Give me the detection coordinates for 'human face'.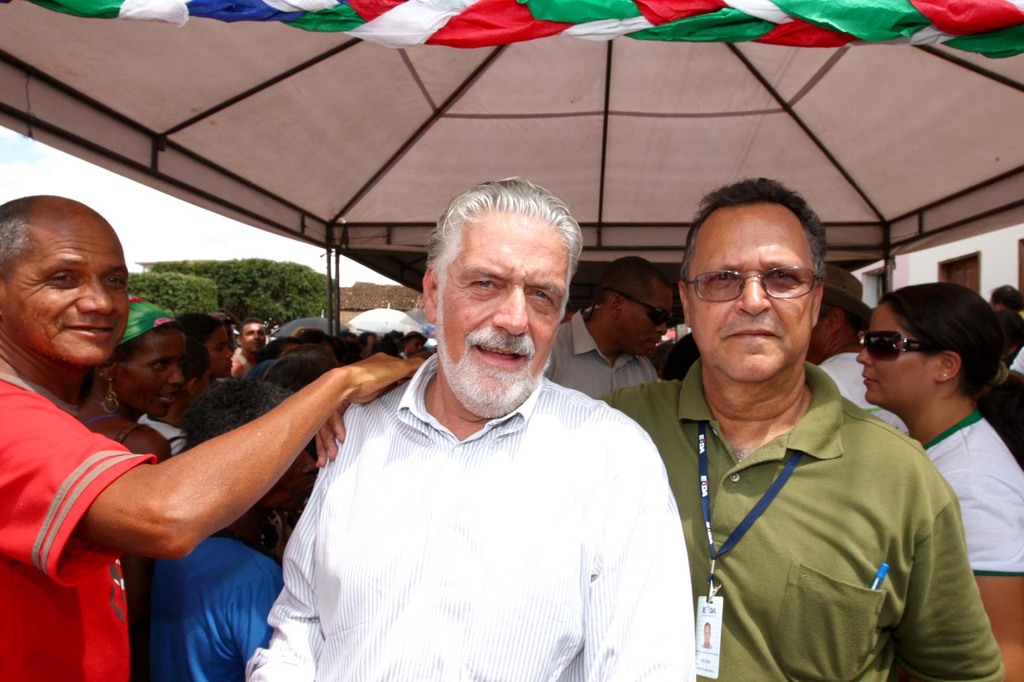
box=[857, 300, 932, 402].
